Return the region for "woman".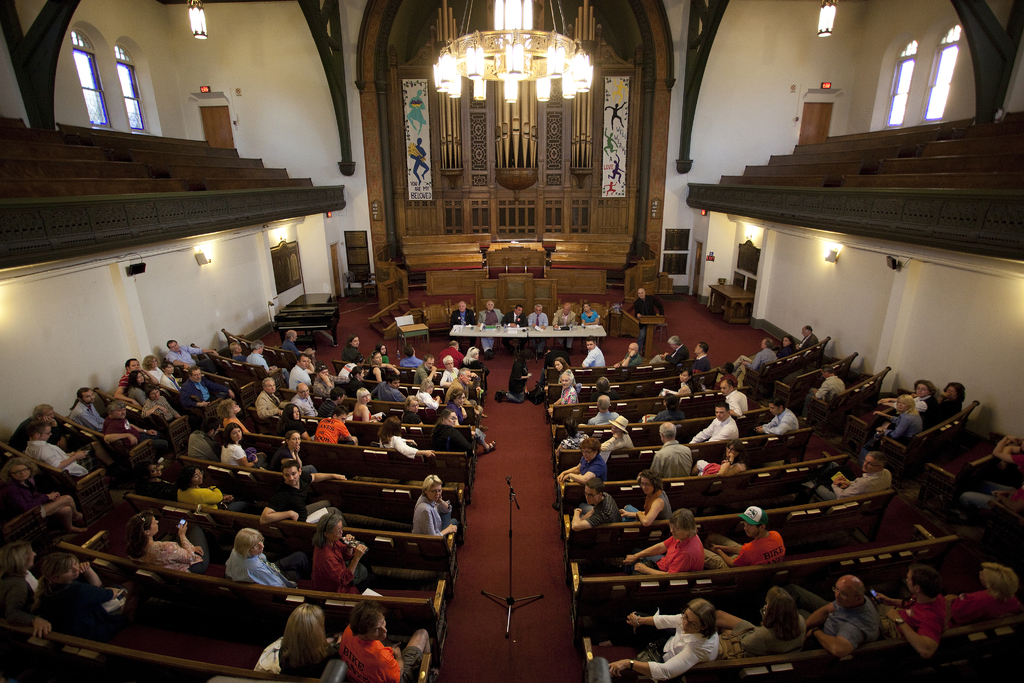
(x1=593, y1=374, x2=616, y2=393).
